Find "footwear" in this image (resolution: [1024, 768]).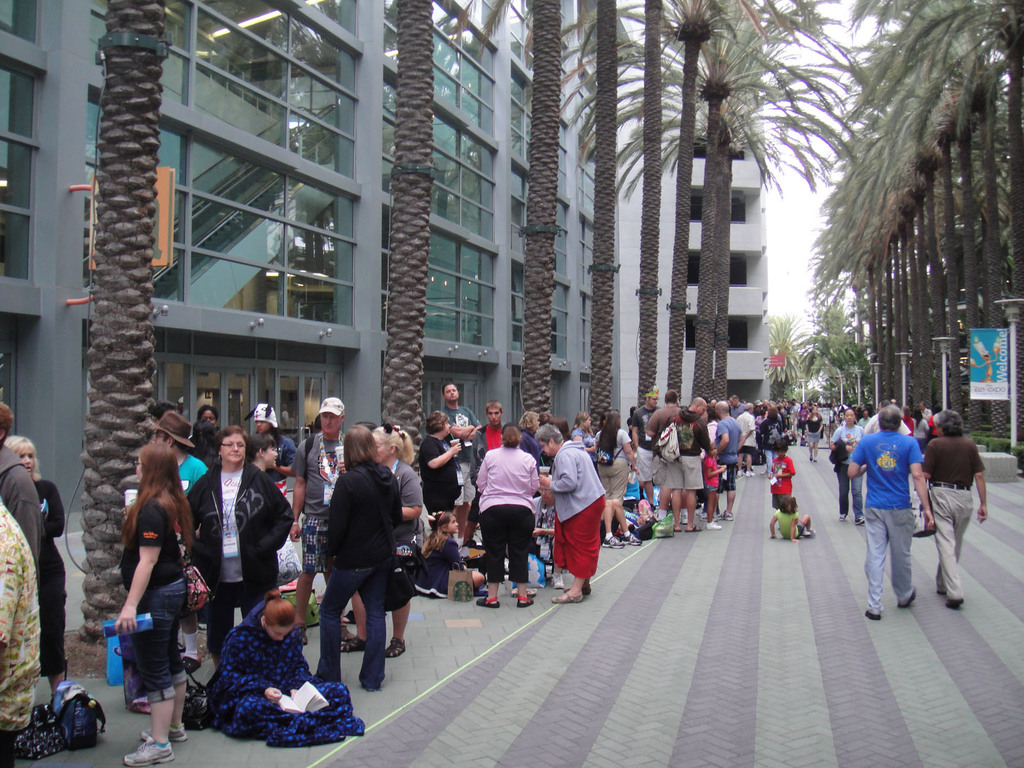
[550, 590, 584, 602].
